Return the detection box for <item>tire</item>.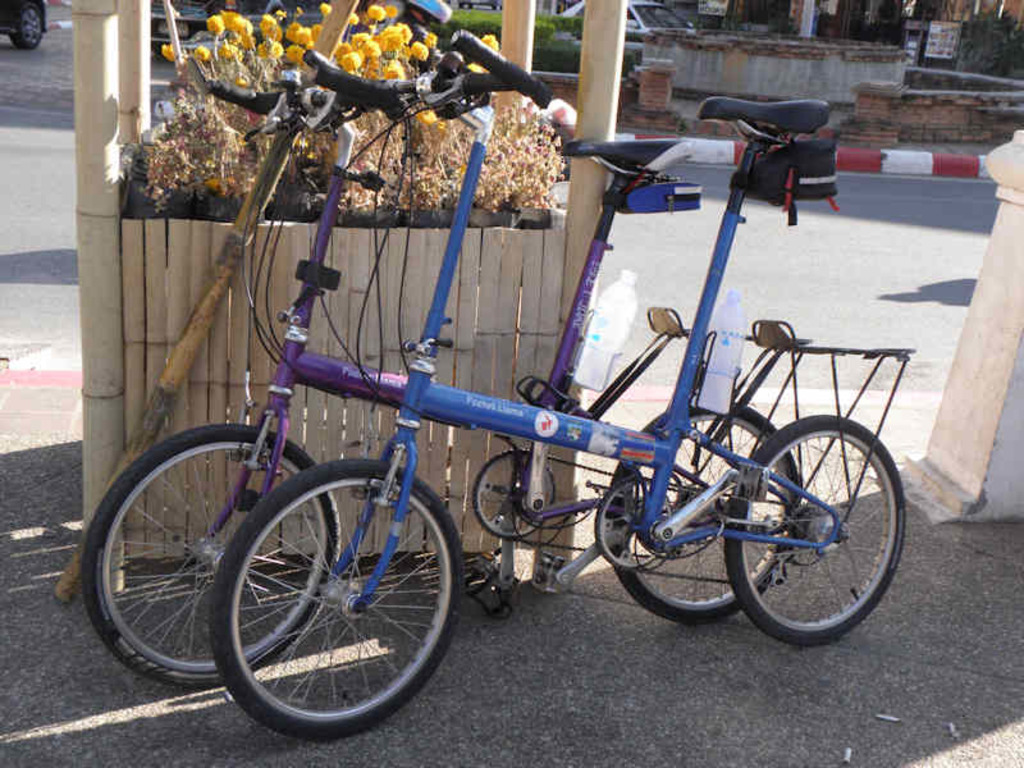
BBox(14, 8, 45, 52).
